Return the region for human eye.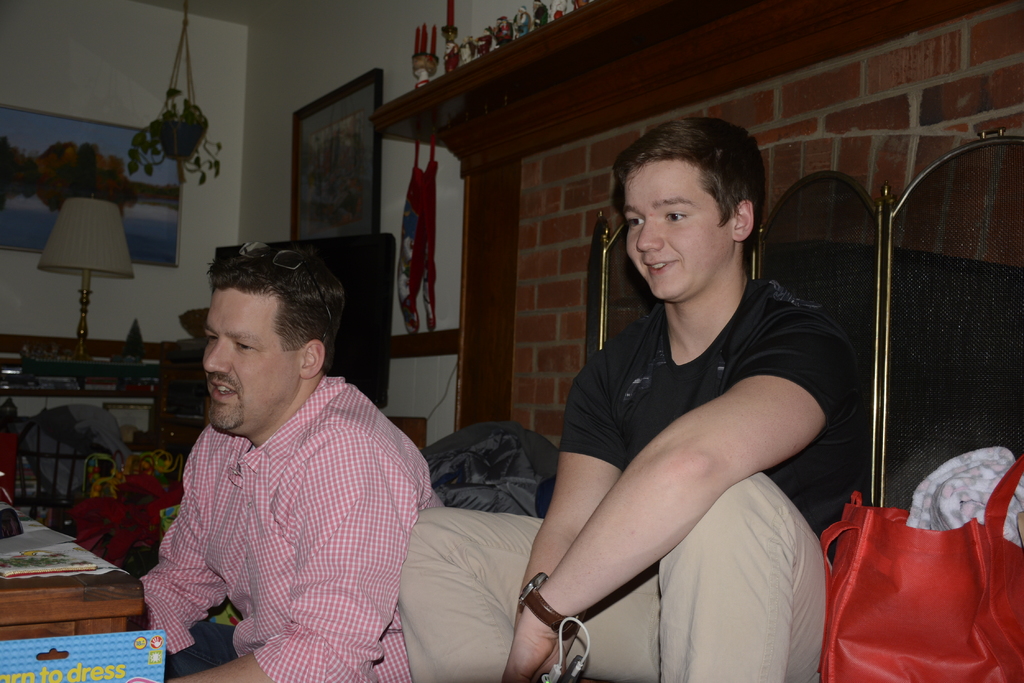
203:331:218:344.
